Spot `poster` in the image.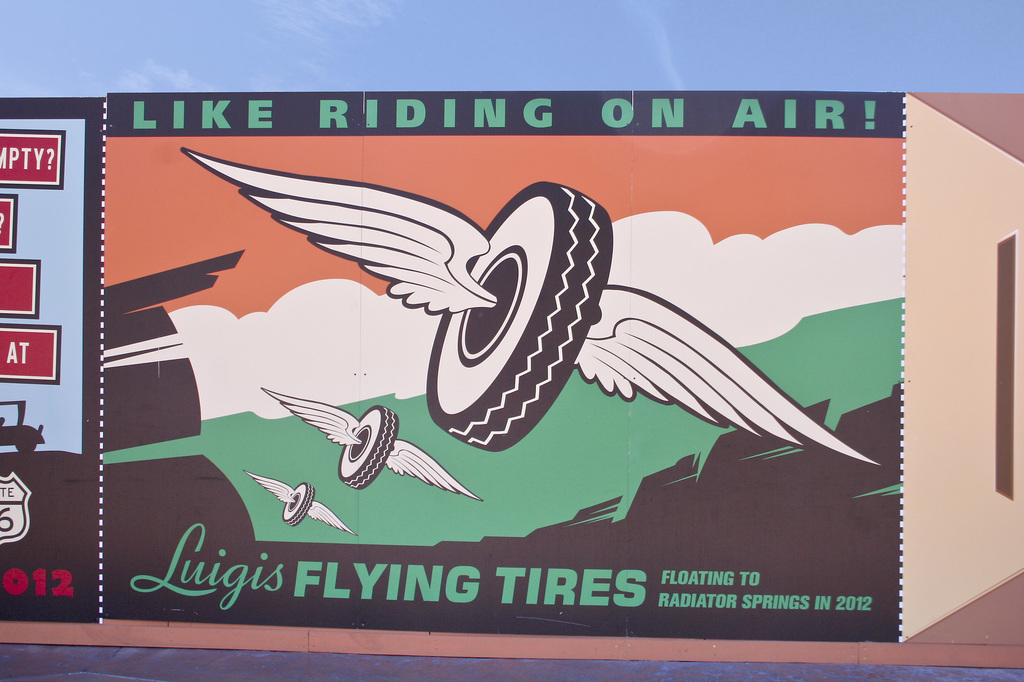
`poster` found at bbox(0, 1, 1023, 681).
